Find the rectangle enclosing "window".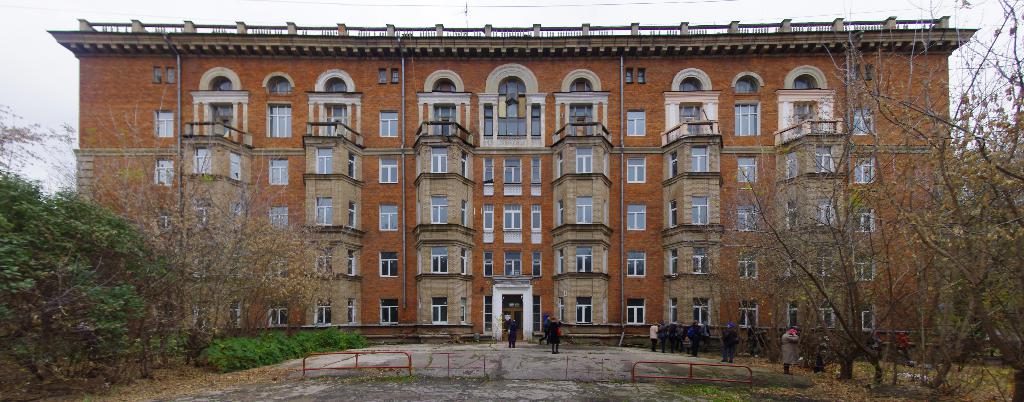
bbox=(852, 104, 875, 136).
